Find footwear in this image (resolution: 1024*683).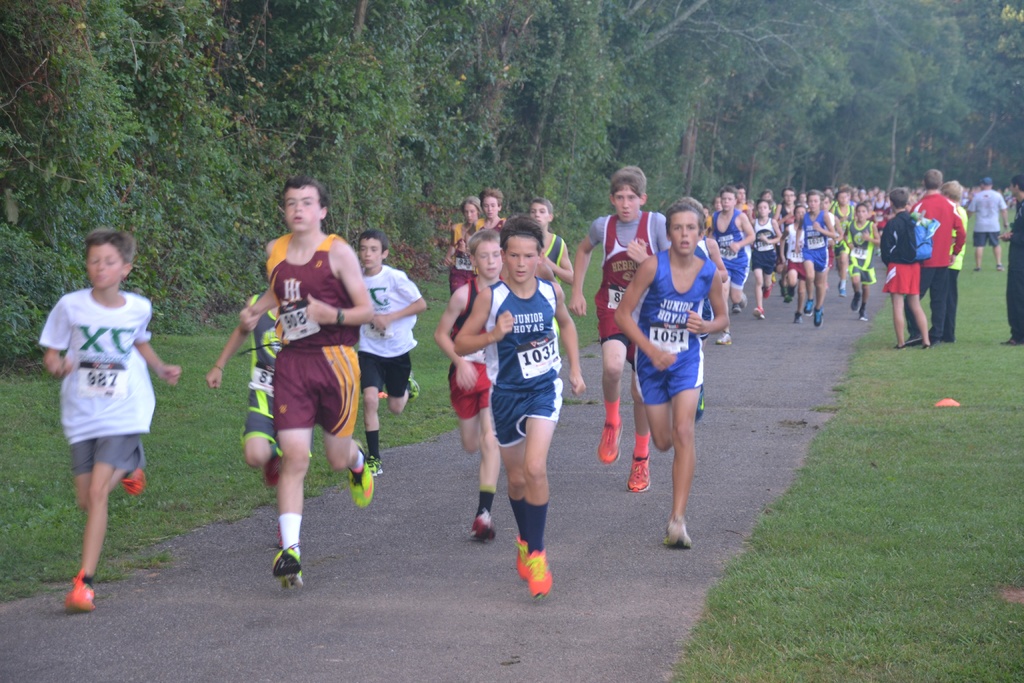
crop(124, 468, 148, 499).
